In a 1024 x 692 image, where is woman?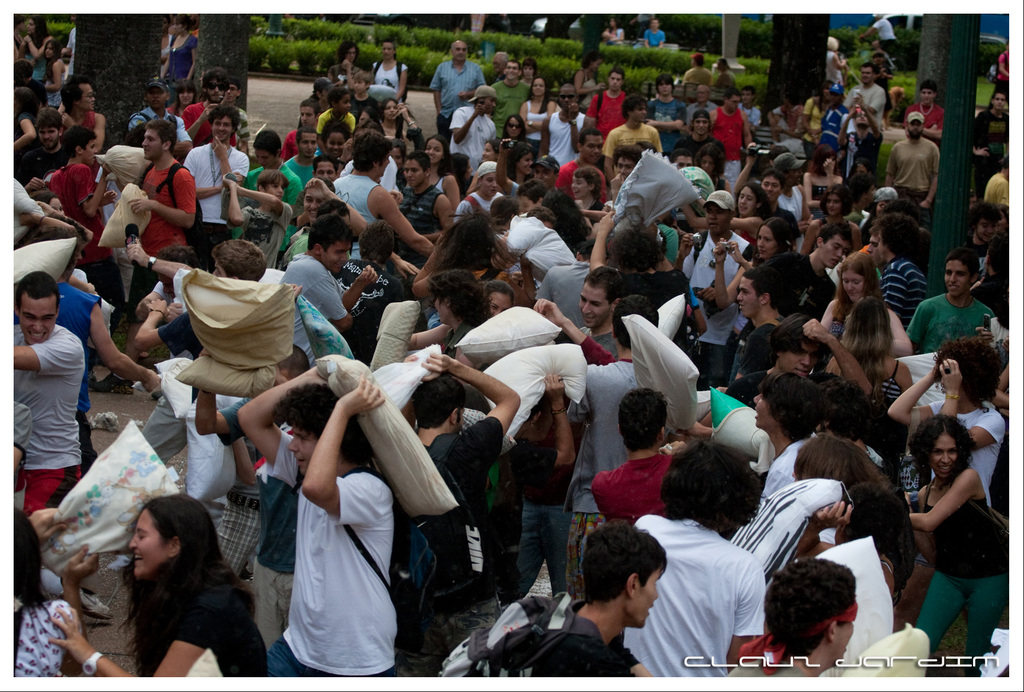
(left=500, top=110, right=531, bottom=142).
